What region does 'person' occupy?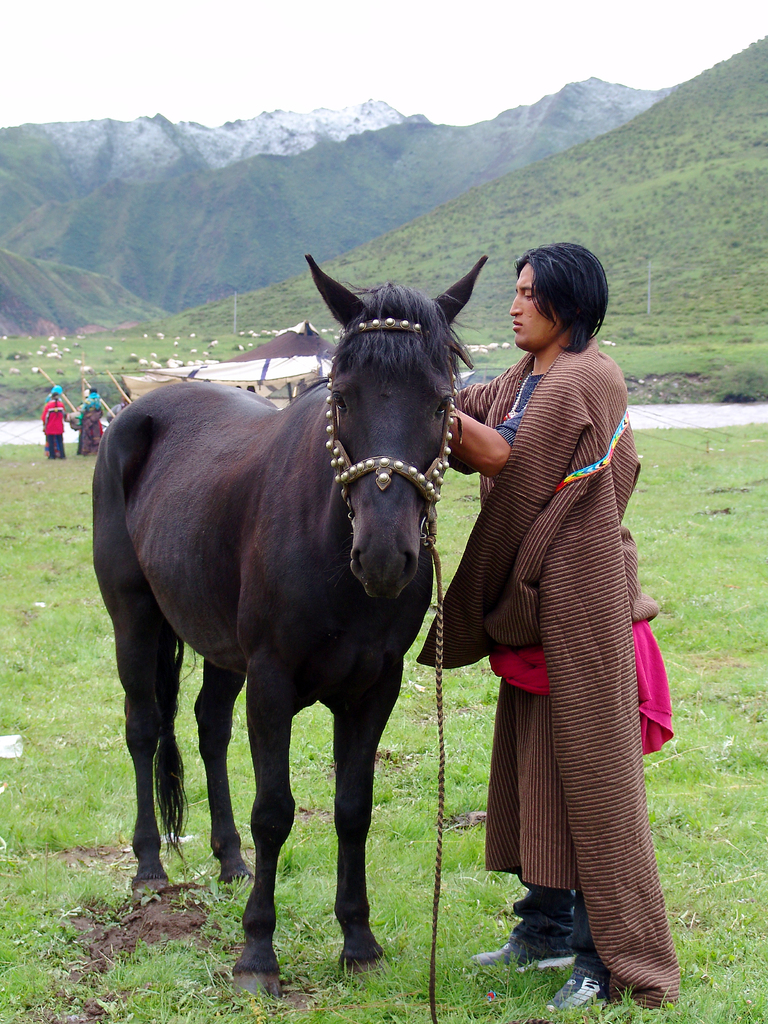
(left=73, top=383, right=108, bottom=461).
